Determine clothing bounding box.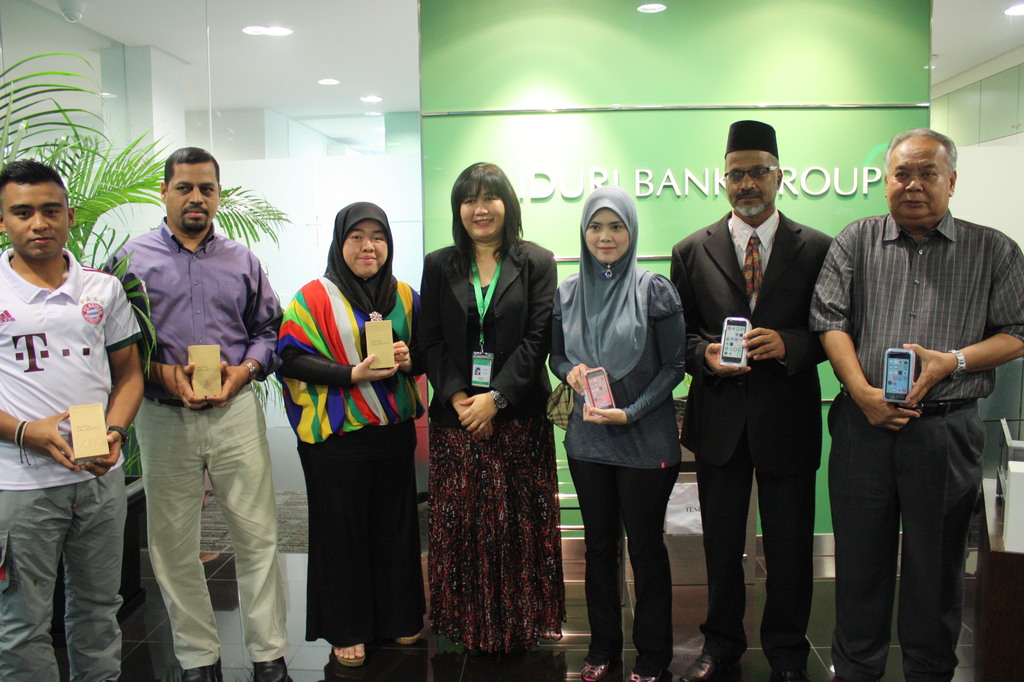
Determined: {"left": 658, "top": 190, "right": 850, "bottom": 660}.
